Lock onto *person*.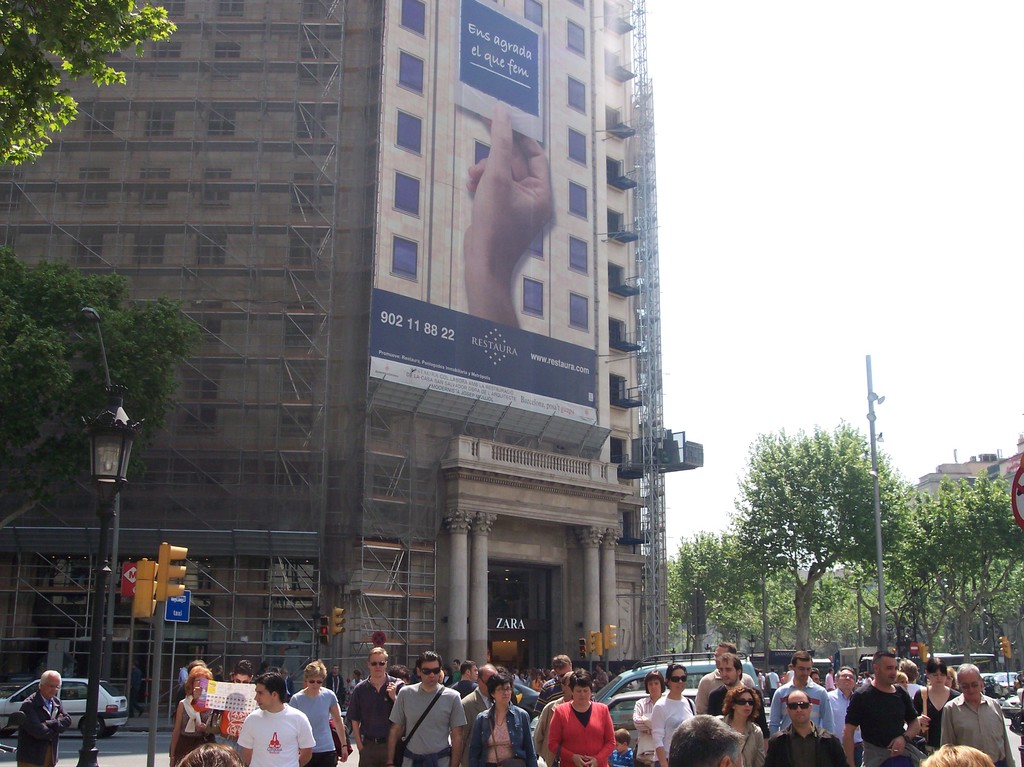
Locked: {"left": 691, "top": 642, "right": 767, "bottom": 707}.
